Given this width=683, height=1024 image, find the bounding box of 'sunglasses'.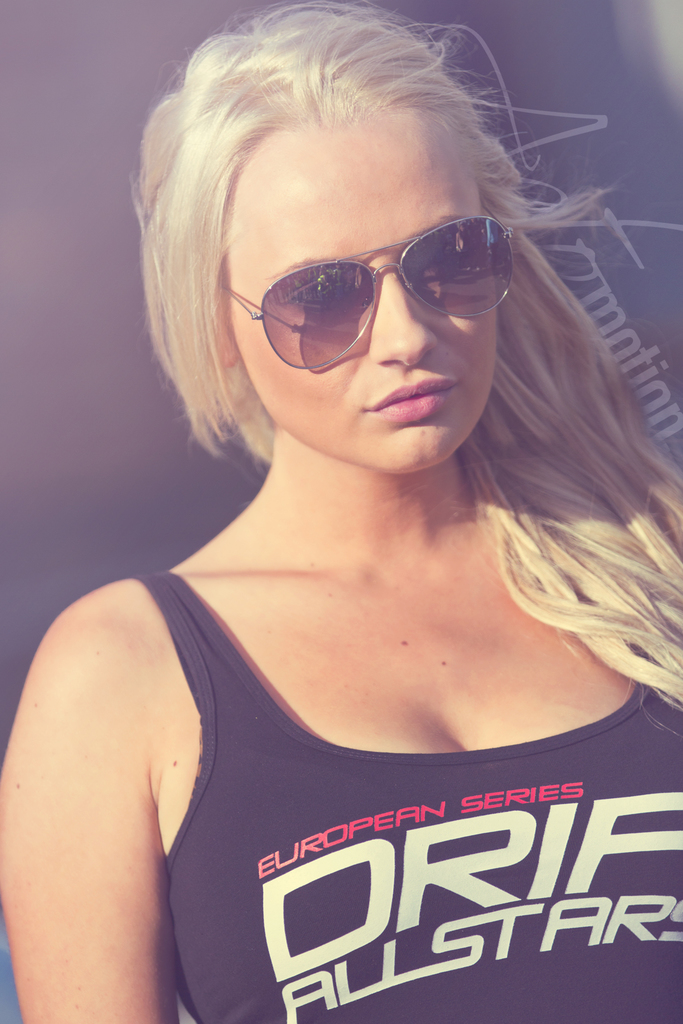
217 212 514 368.
